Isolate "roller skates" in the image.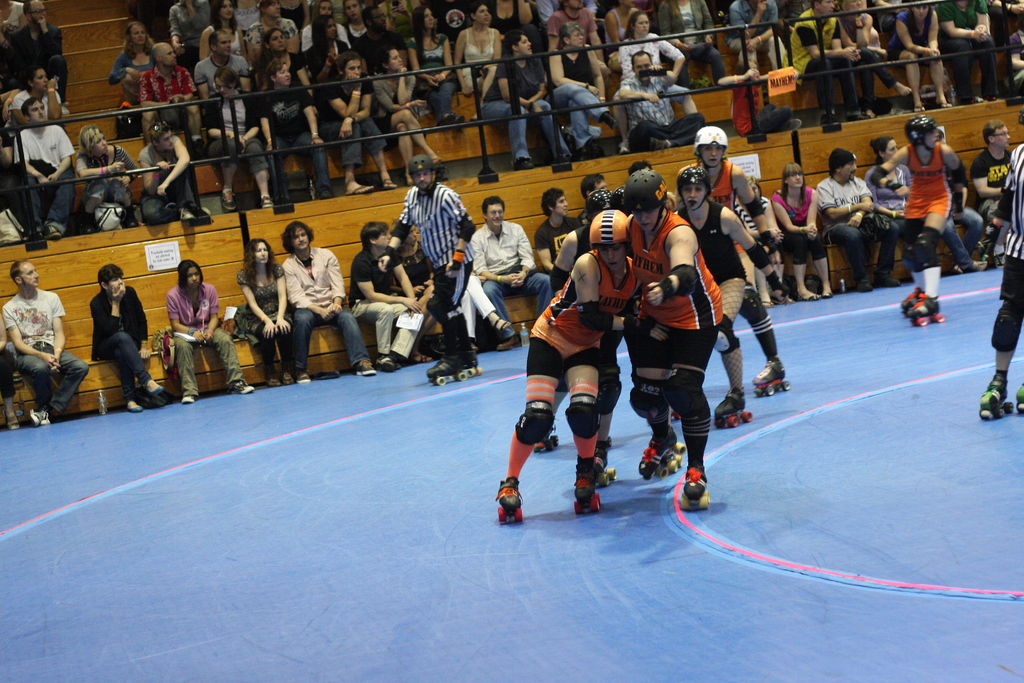
Isolated region: BBox(573, 471, 604, 516).
